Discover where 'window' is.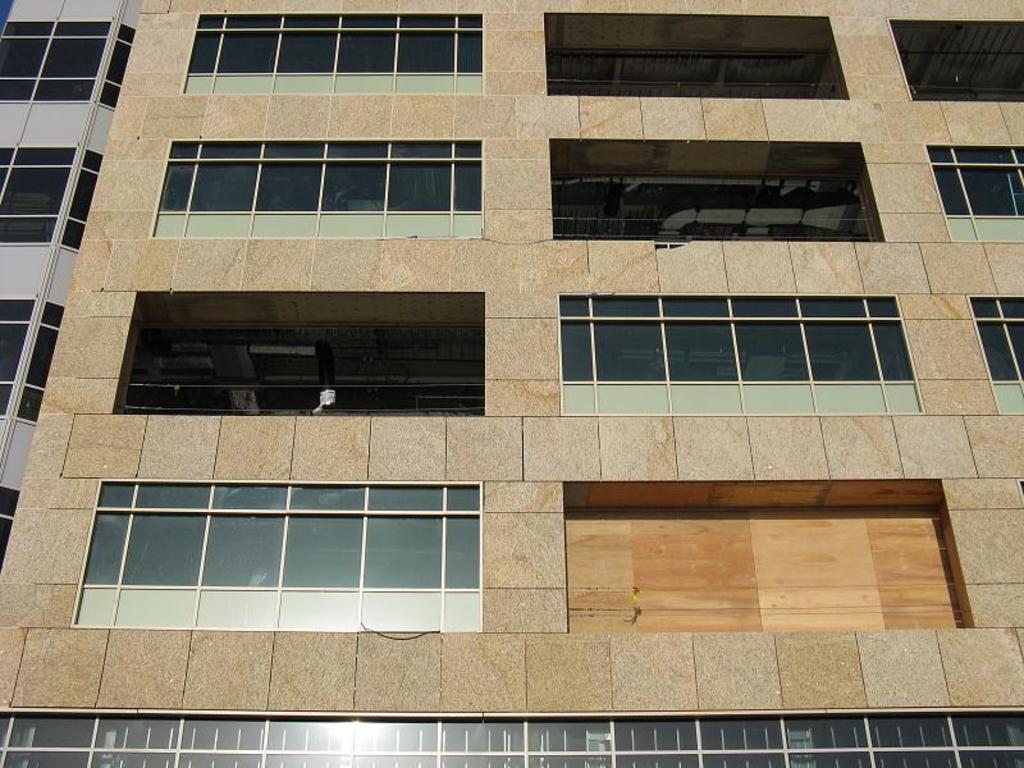
Discovered at 553, 137, 891, 241.
